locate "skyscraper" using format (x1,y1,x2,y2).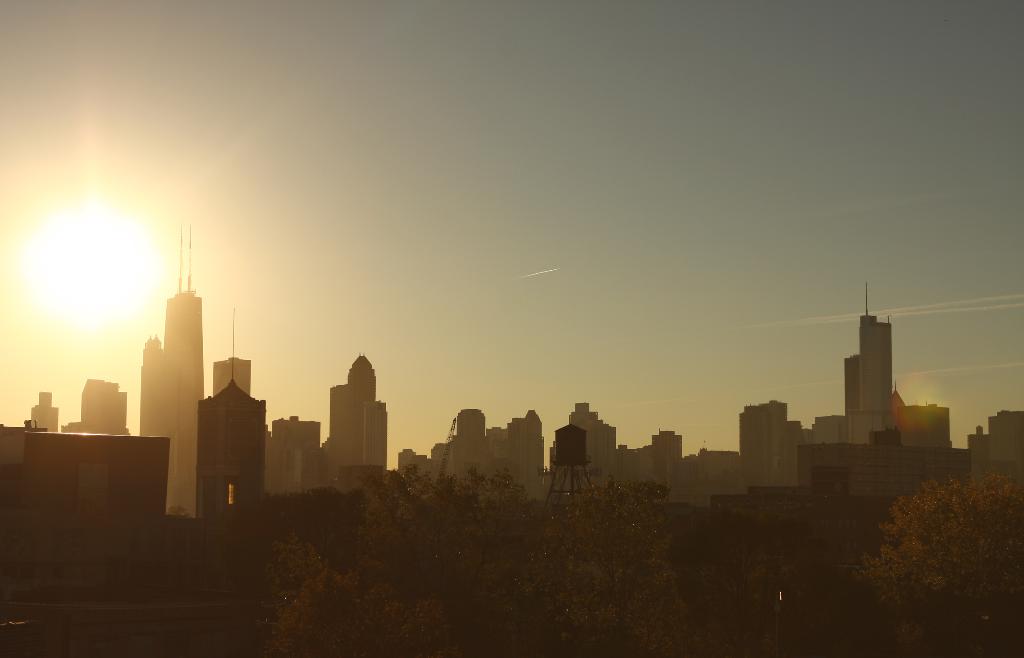
(72,379,132,435).
